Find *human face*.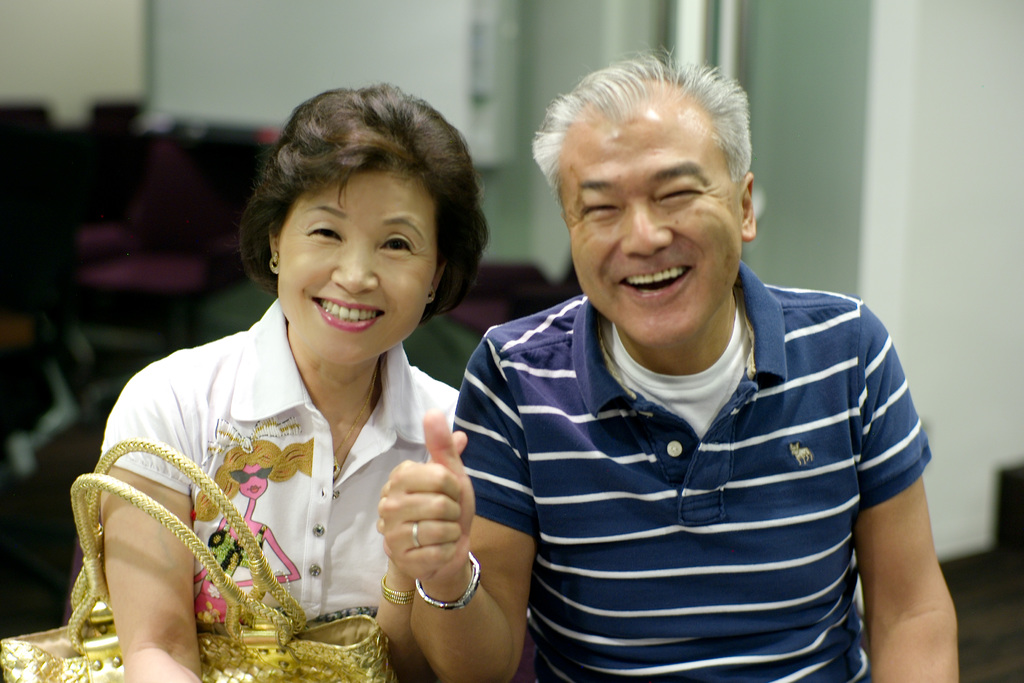
(274, 172, 435, 367).
